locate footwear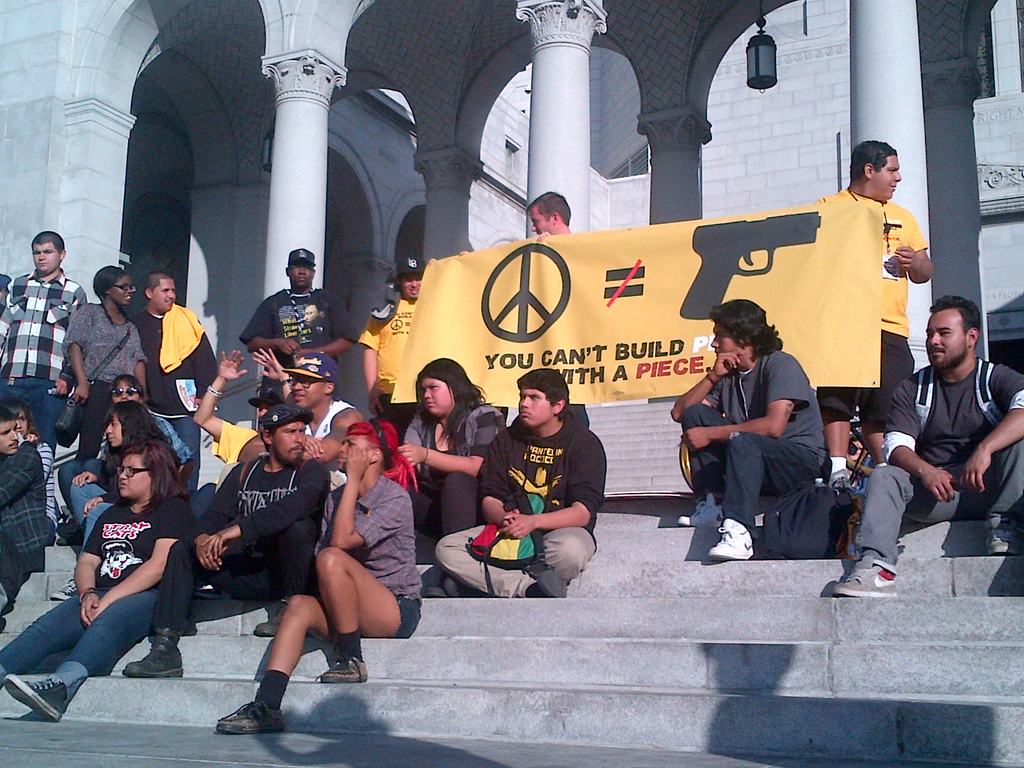
[314, 653, 367, 684]
